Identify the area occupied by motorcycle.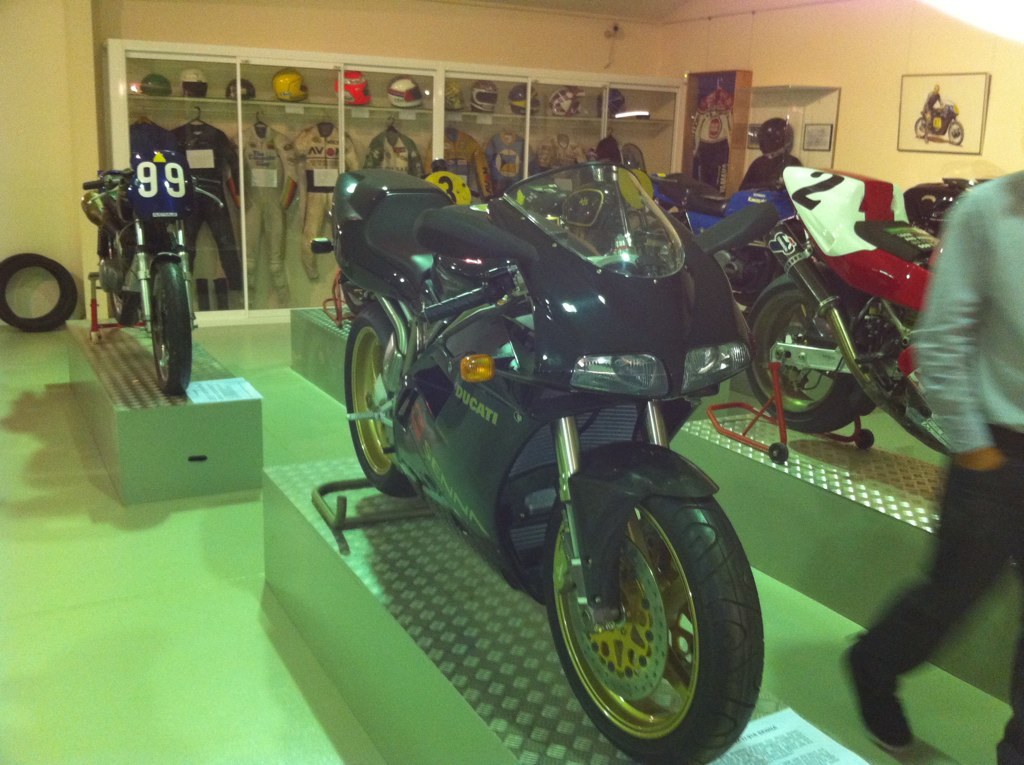
Area: [x1=80, y1=150, x2=223, y2=400].
